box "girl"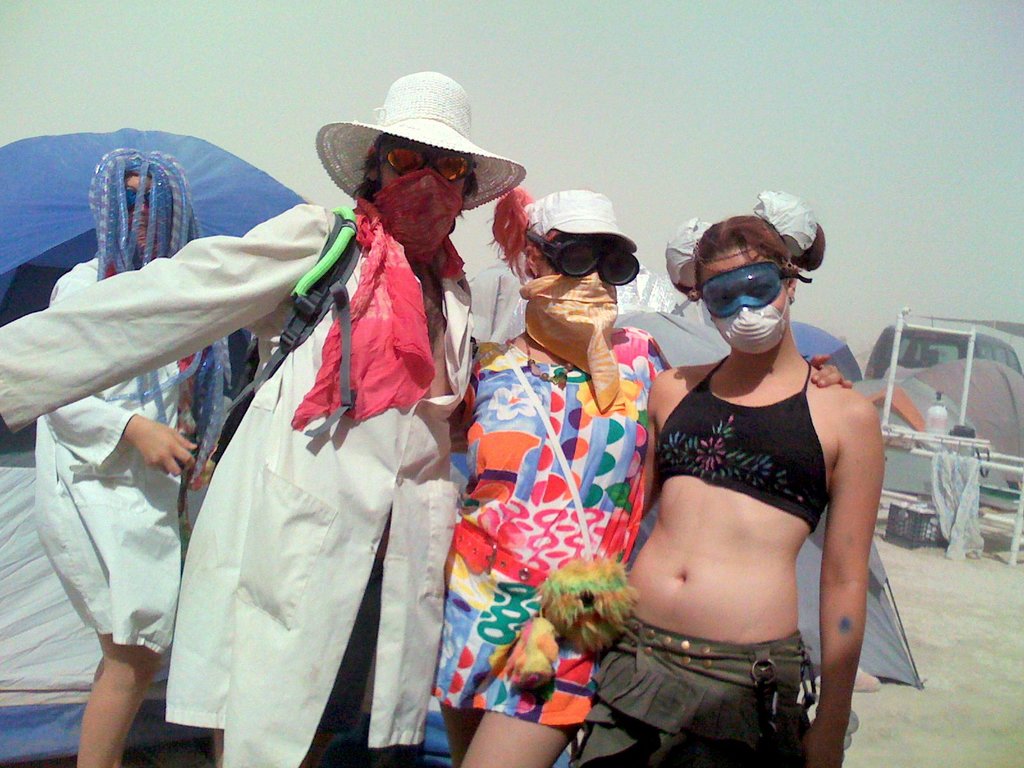
(x1=608, y1=190, x2=864, y2=767)
